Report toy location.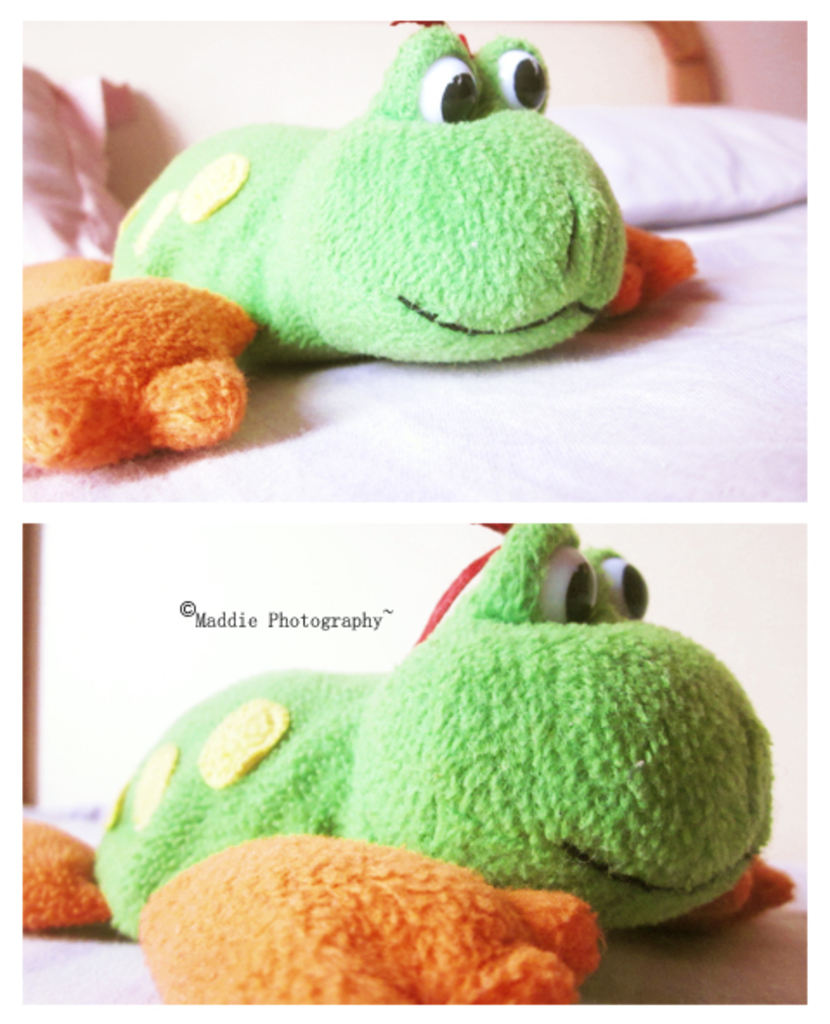
Report: (left=624, top=854, right=797, bottom=934).
